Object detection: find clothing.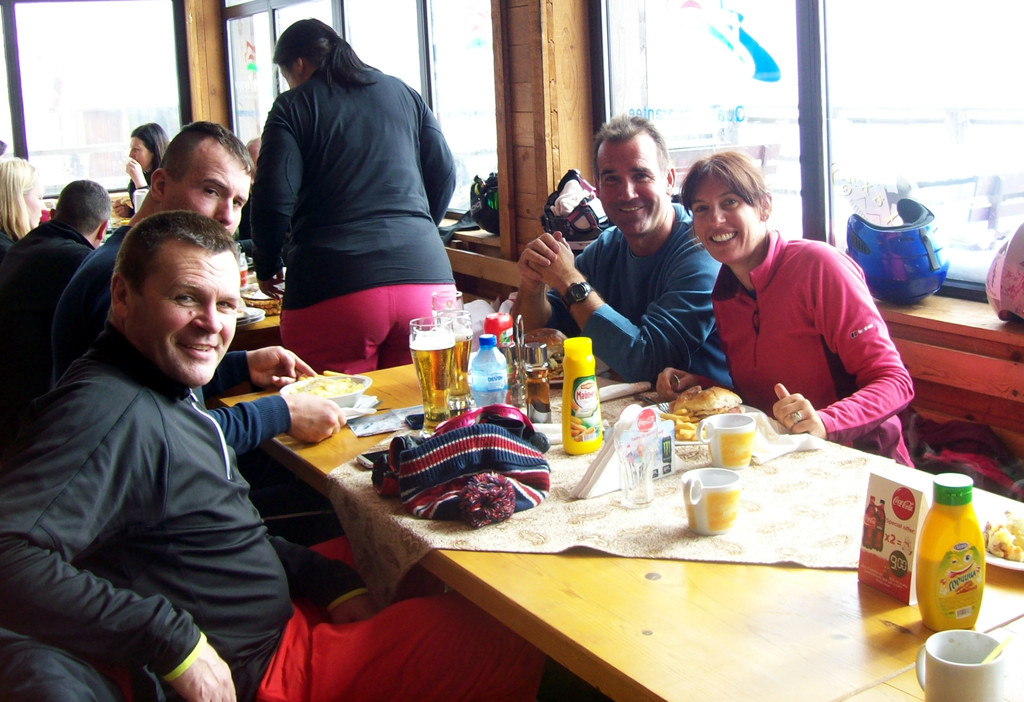
crop(221, 22, 465, 371).
